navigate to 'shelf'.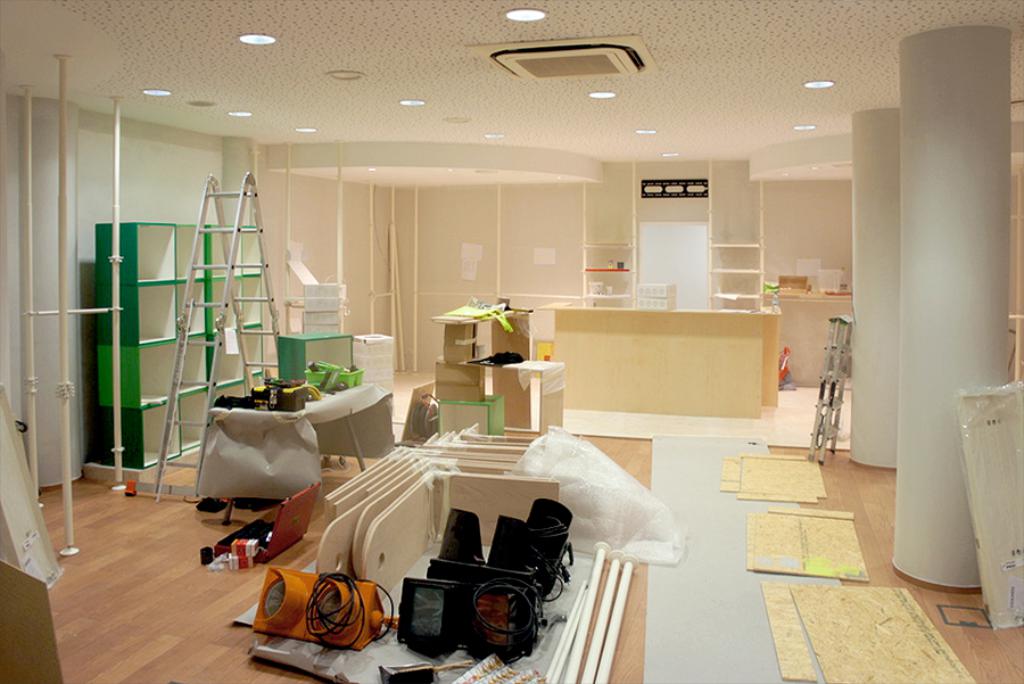
Navigation target: x1=159 y1=220 x2=217 y2=431.
